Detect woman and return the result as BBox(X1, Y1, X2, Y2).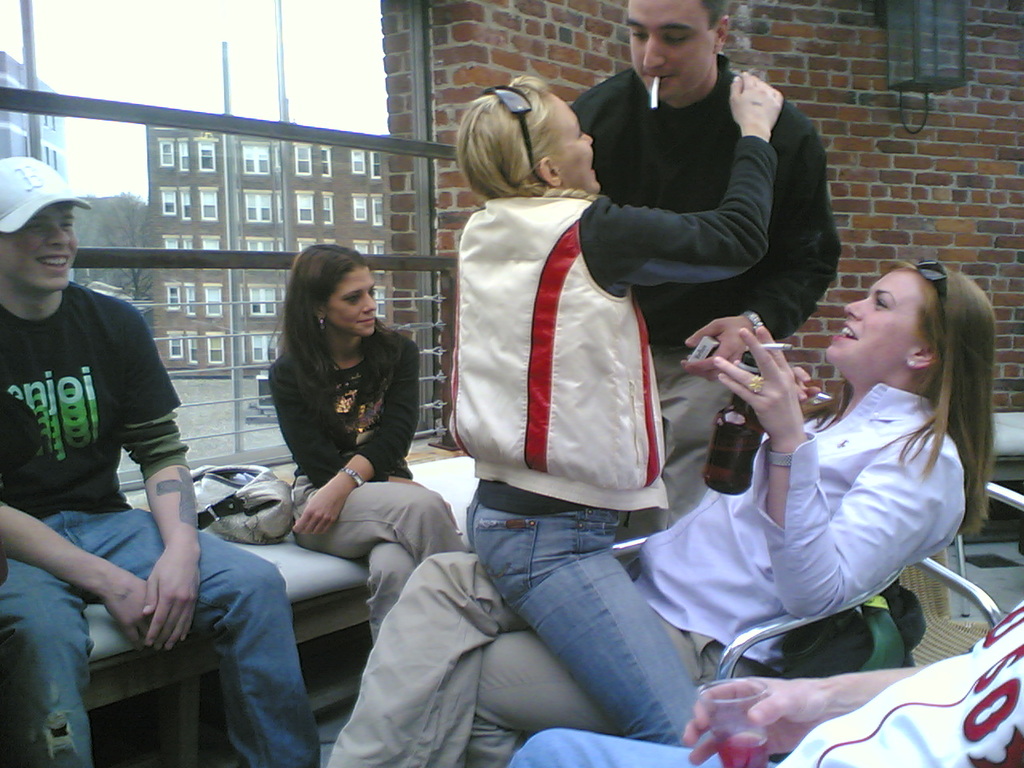
BBox(330, 259, 990, 762).
